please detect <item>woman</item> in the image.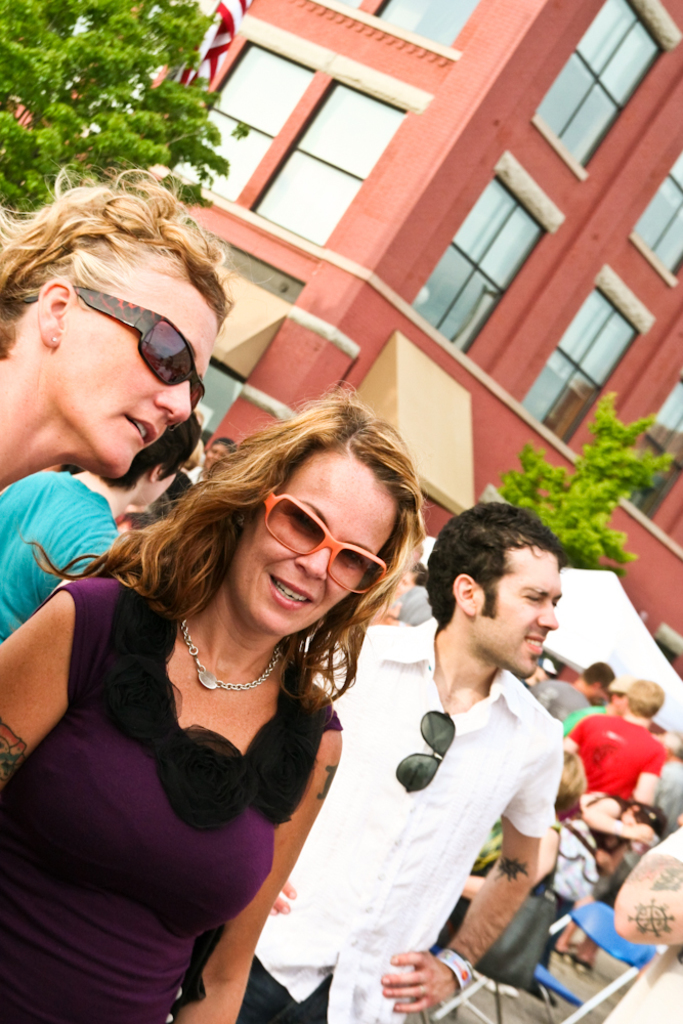
crop(0, 171, 234, 496).
